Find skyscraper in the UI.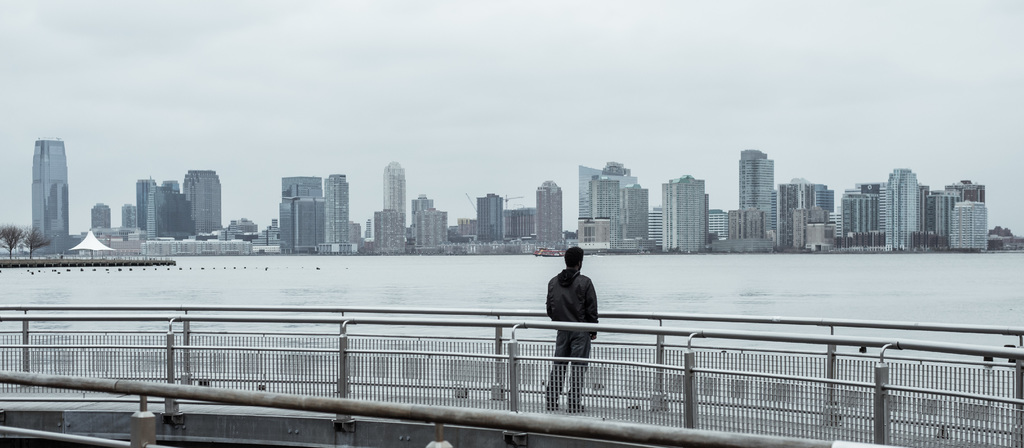
UI element at (x1=774, y1=177, x2=812, y2=252).
